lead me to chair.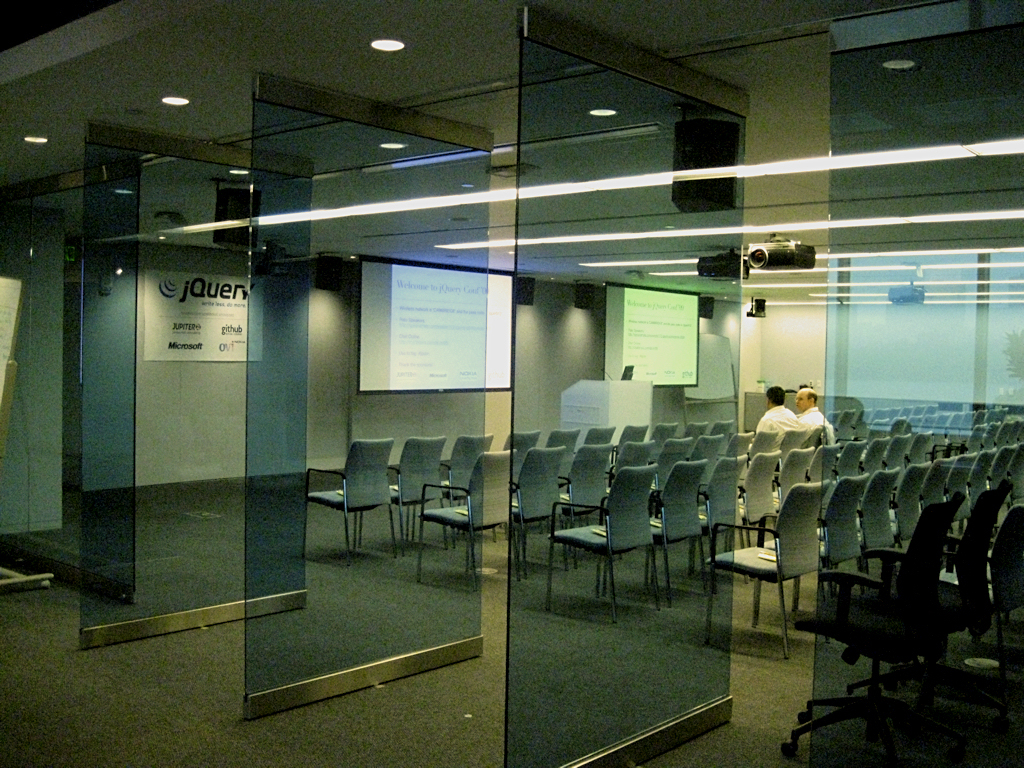
Lead to bbox(701, 480, 827, 661).
